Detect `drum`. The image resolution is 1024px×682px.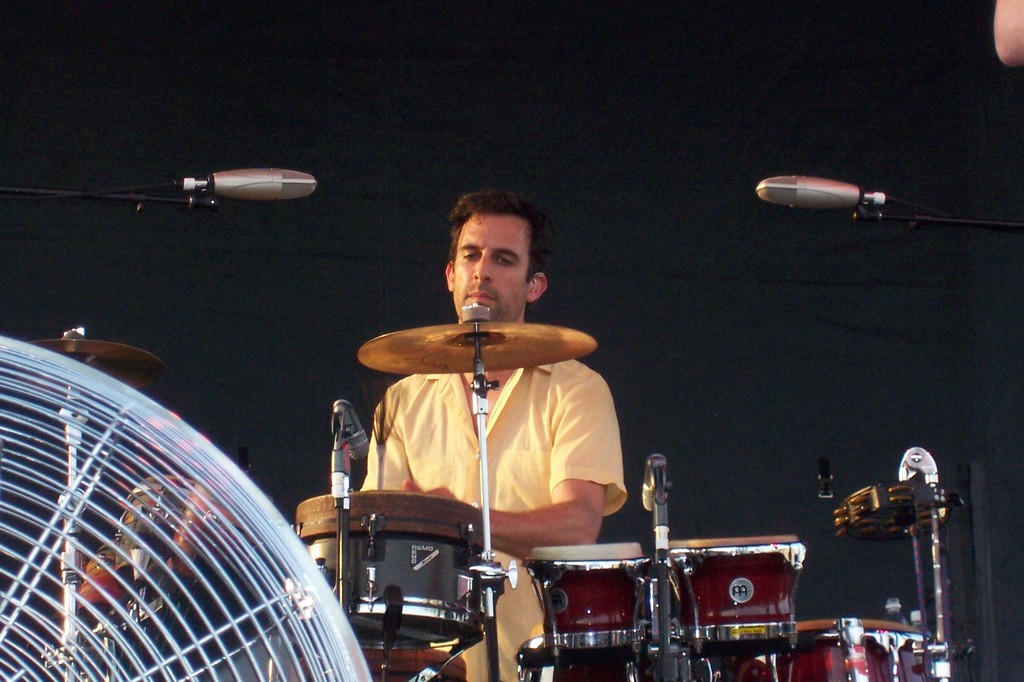
BBox(517, 542, 651, 654).
